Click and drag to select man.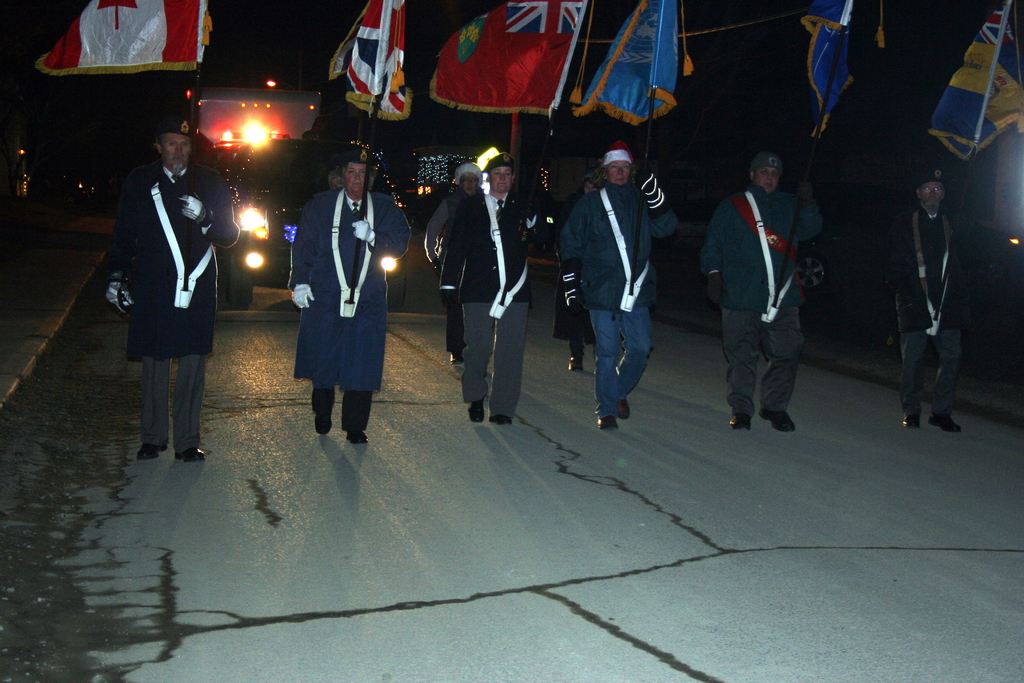
Selection: left=103, top=117, right=237, bottom=454.
